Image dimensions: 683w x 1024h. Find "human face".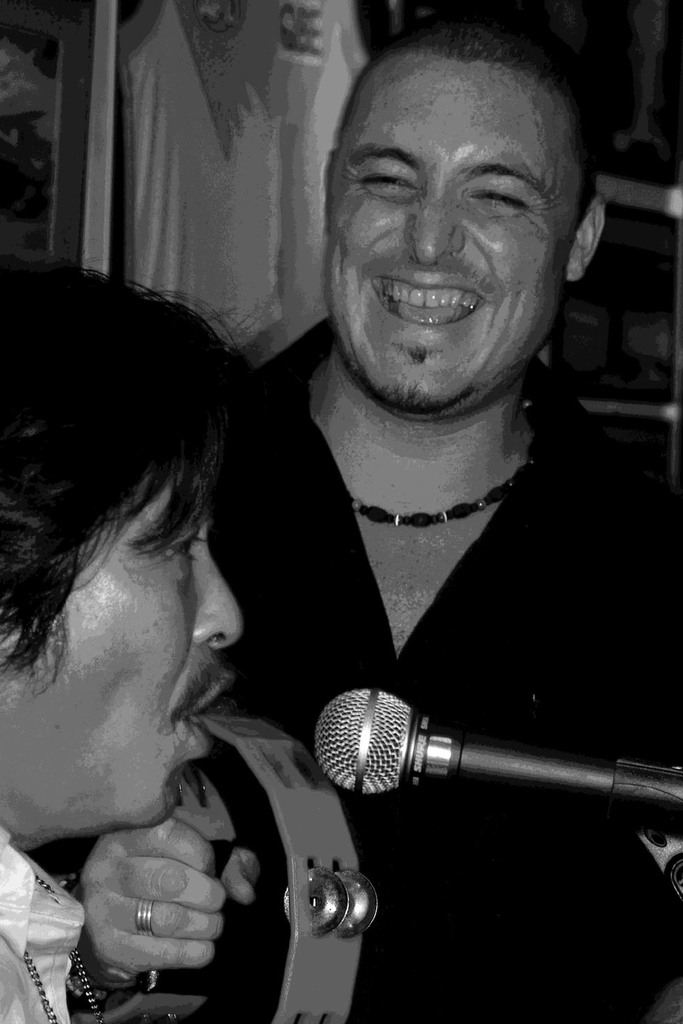
bbox=(20, 470, 244, 825).
